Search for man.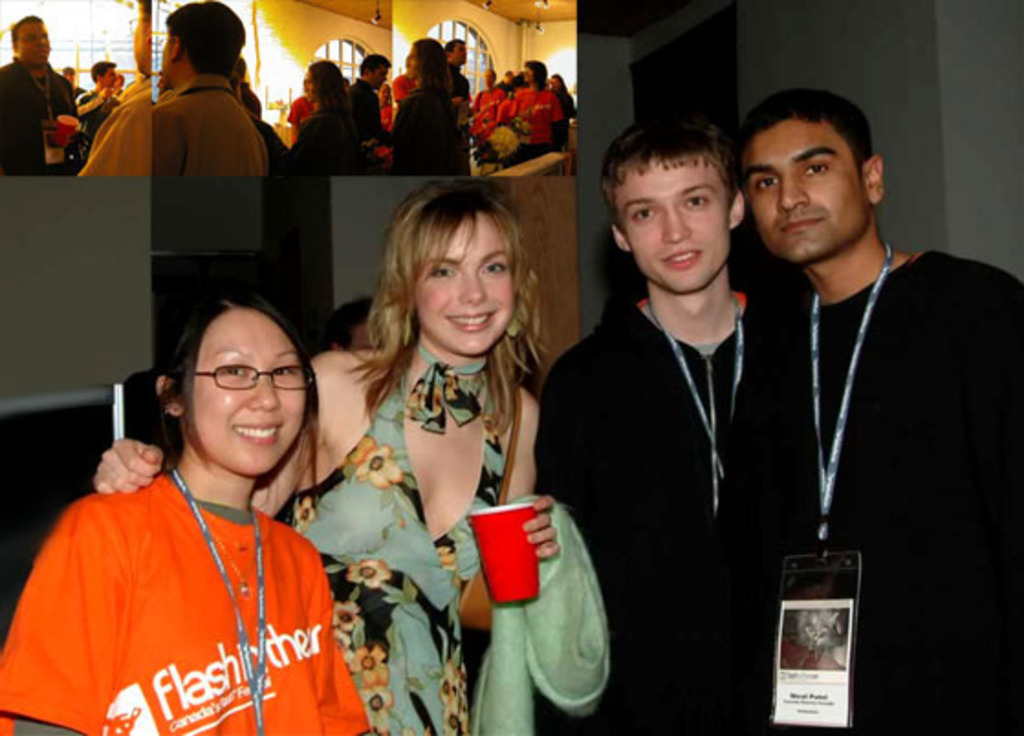
Found at <box>441,33,478,172</box>.
